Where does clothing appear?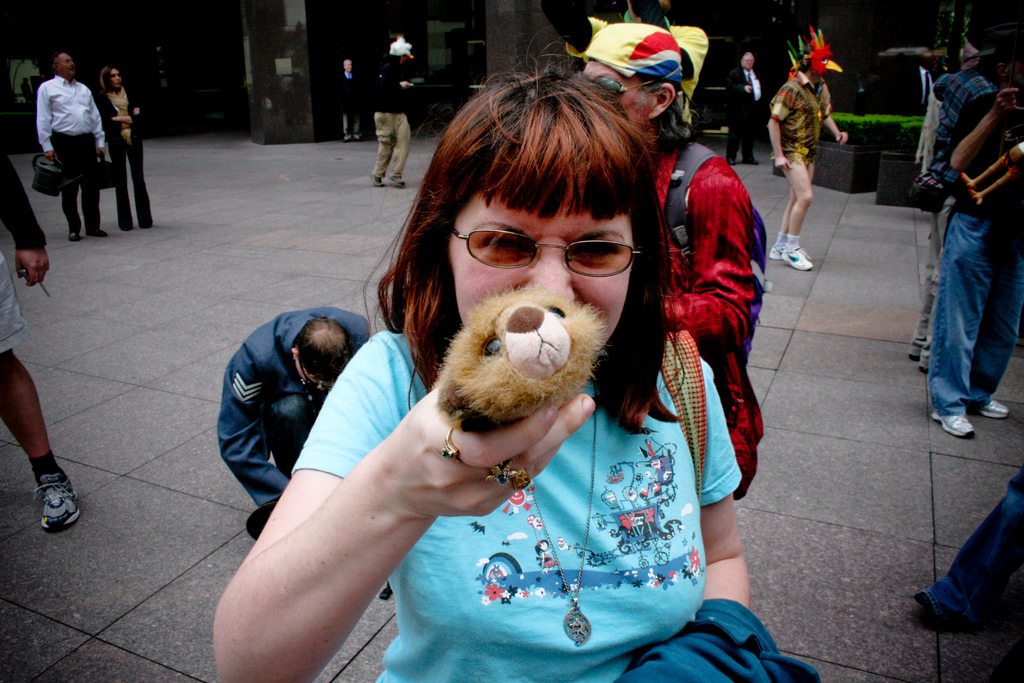
Appears at region(365, 50, 412, 184).
